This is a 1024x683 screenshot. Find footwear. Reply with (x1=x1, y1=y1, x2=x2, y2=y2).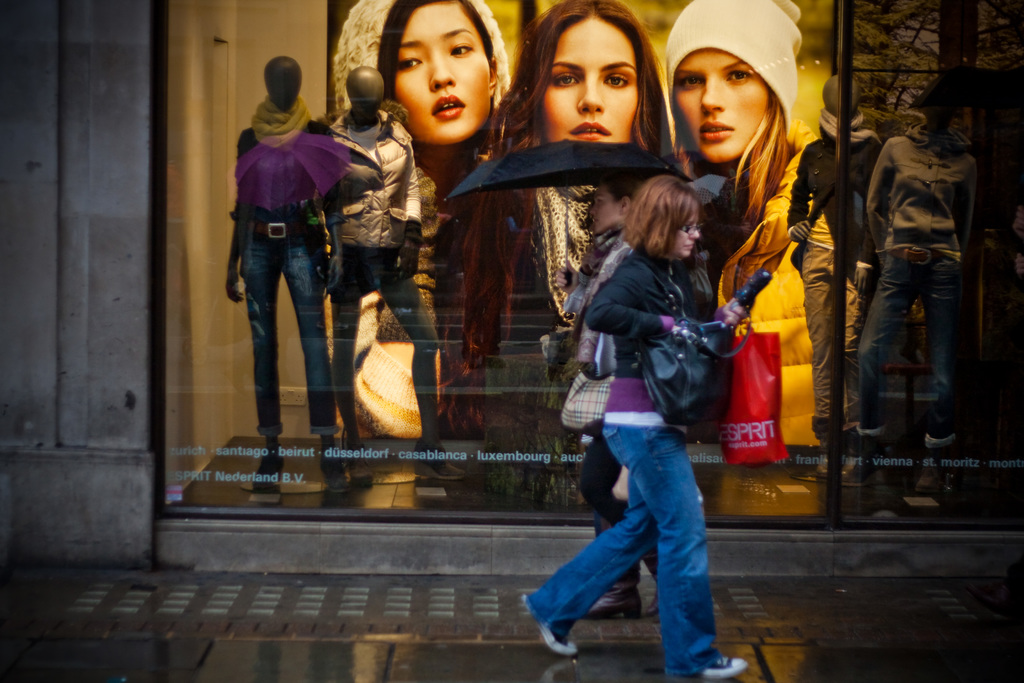
(x1=586, y1=589, x2=640, y2=621).
